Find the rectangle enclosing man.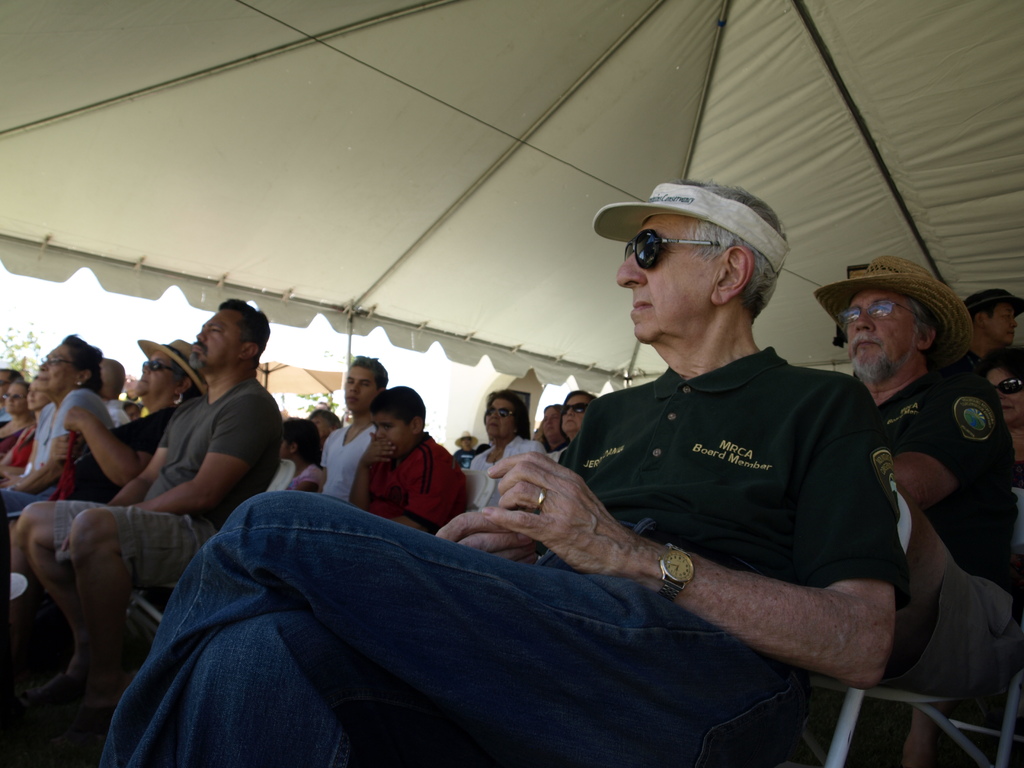
detection(454, 426, 481, 467).
